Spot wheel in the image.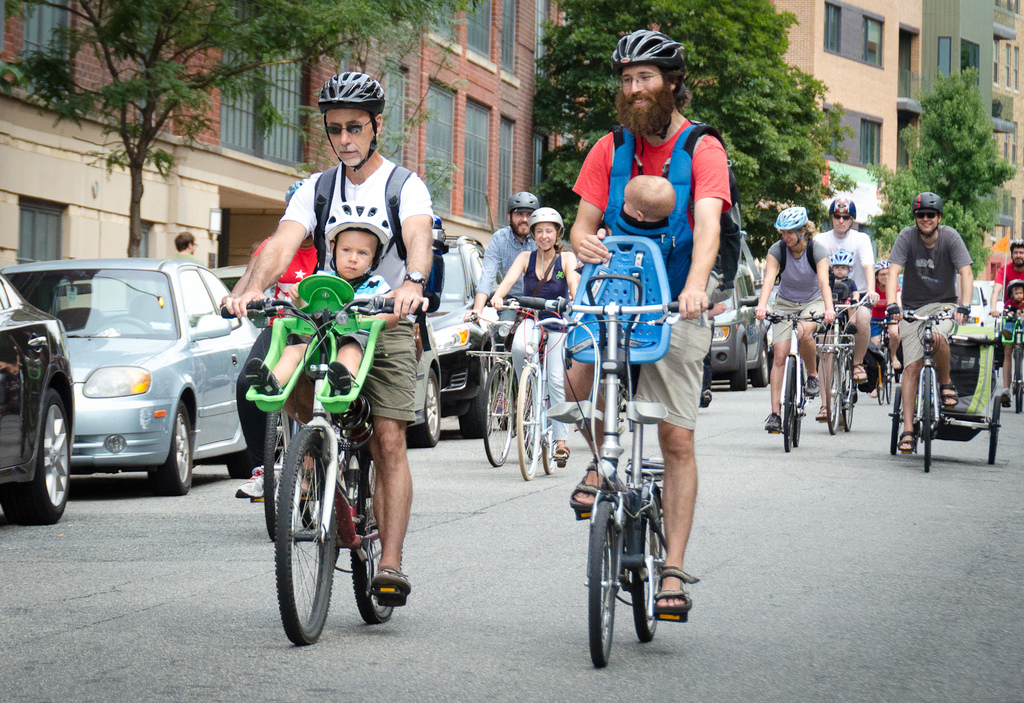
wheel found at detection(296, 496, 323, 530).
